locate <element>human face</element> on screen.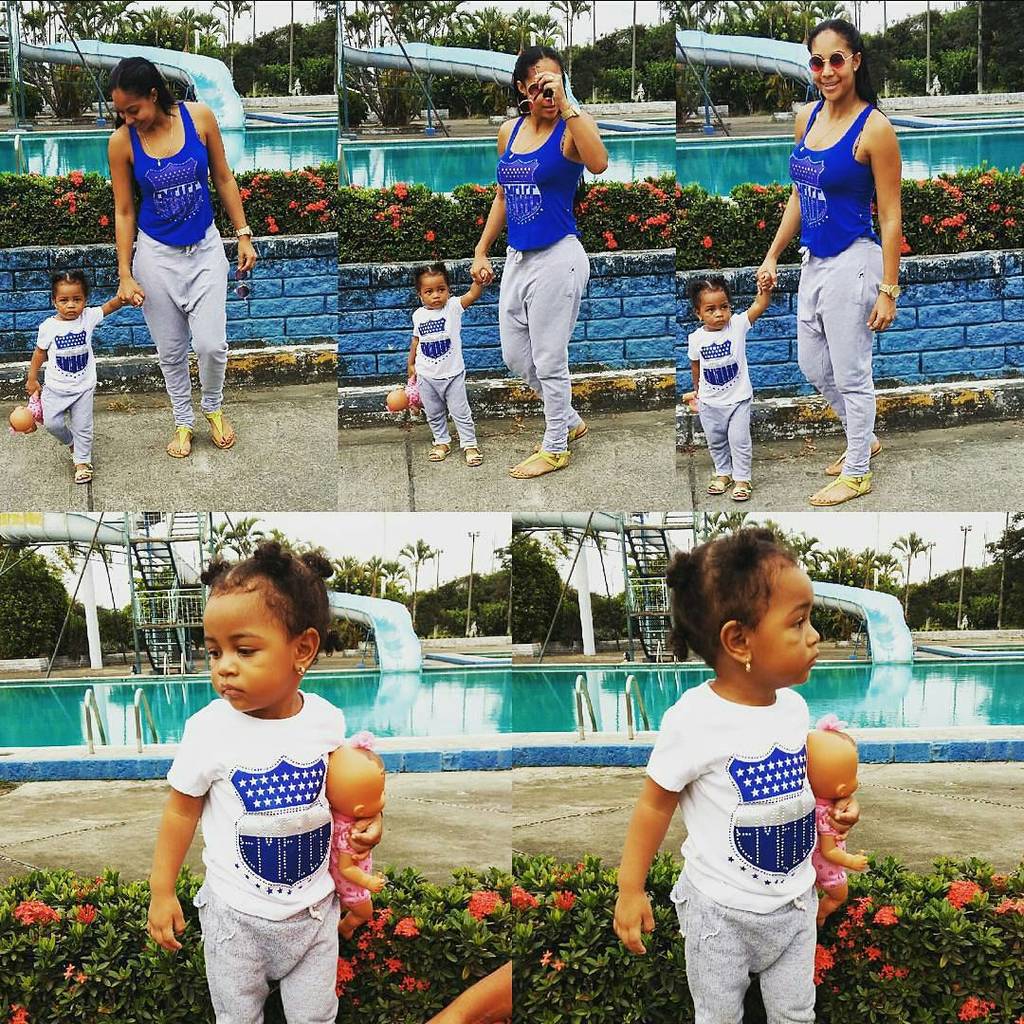
On screen at crop(741, 550, 819, 685).
